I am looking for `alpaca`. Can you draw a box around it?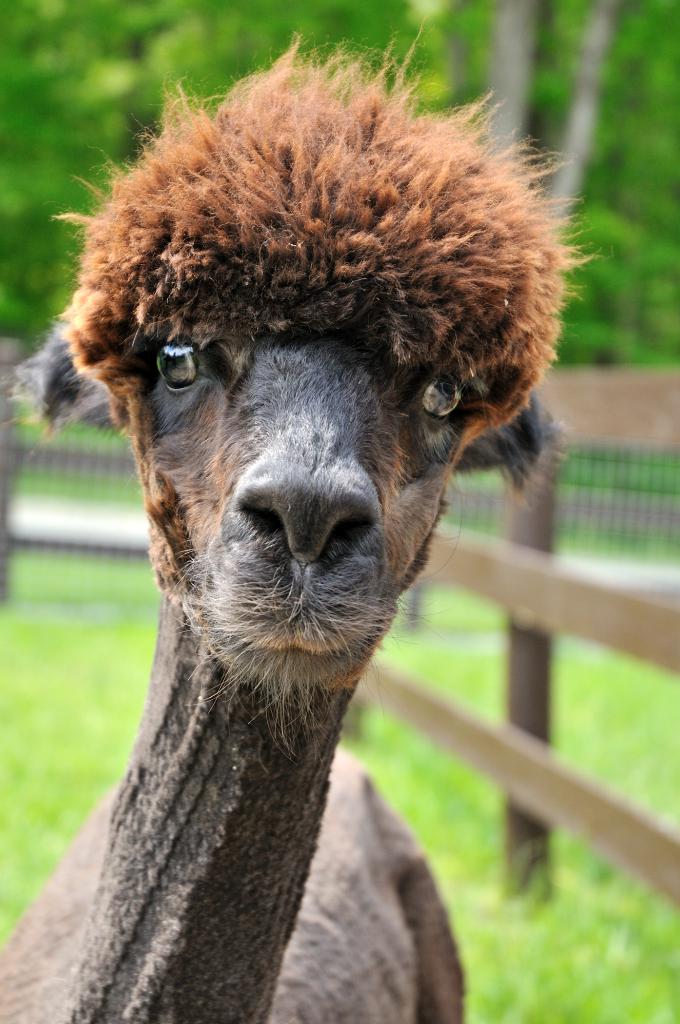
Sure, the bounding box is [left=0, top=9, right=605, bottom=1023].
